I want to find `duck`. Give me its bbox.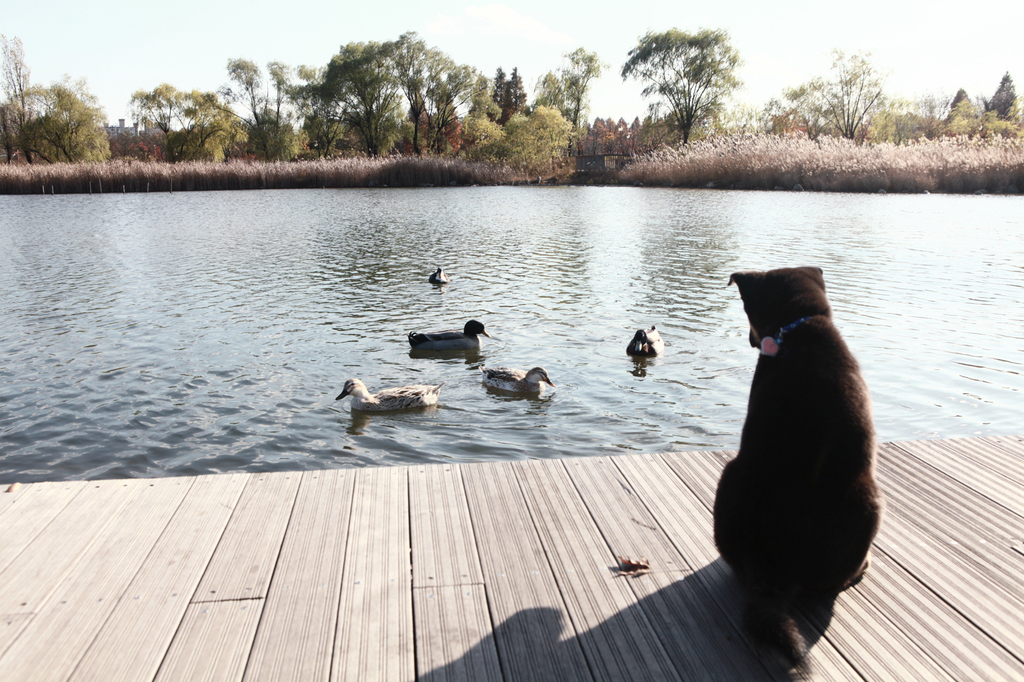
431, 261, 449, 286.
